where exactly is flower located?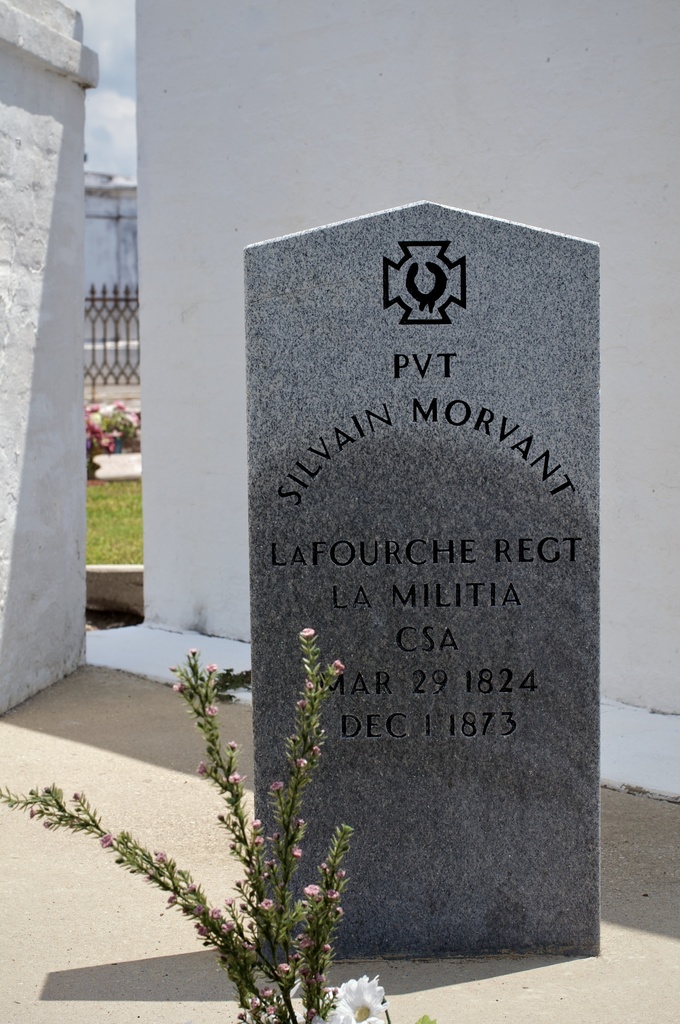
Its bounding box is bbox=(223, 771, 245, 785).
